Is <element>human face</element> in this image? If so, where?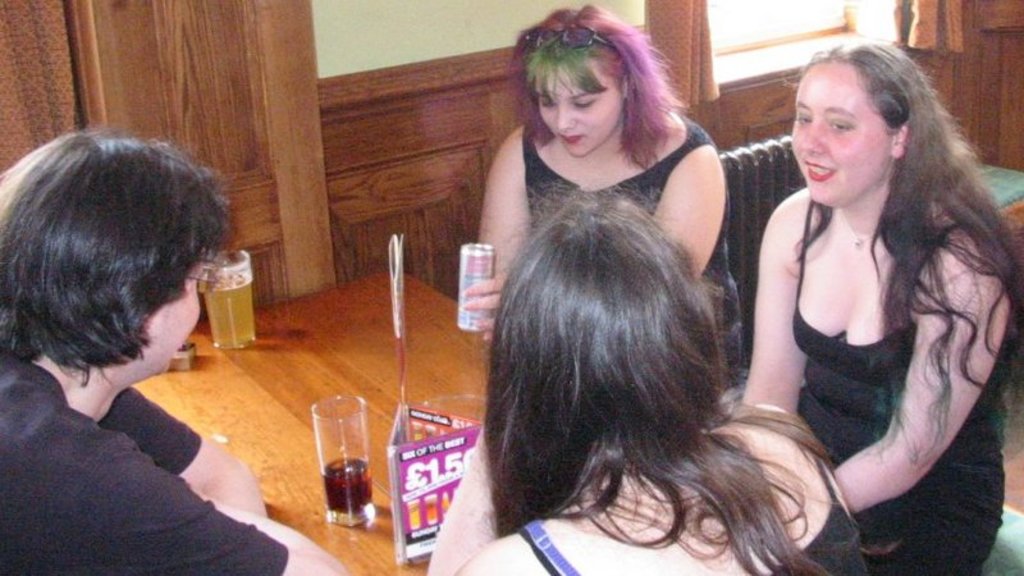
Yes, at 532, 61, 623, 157.
